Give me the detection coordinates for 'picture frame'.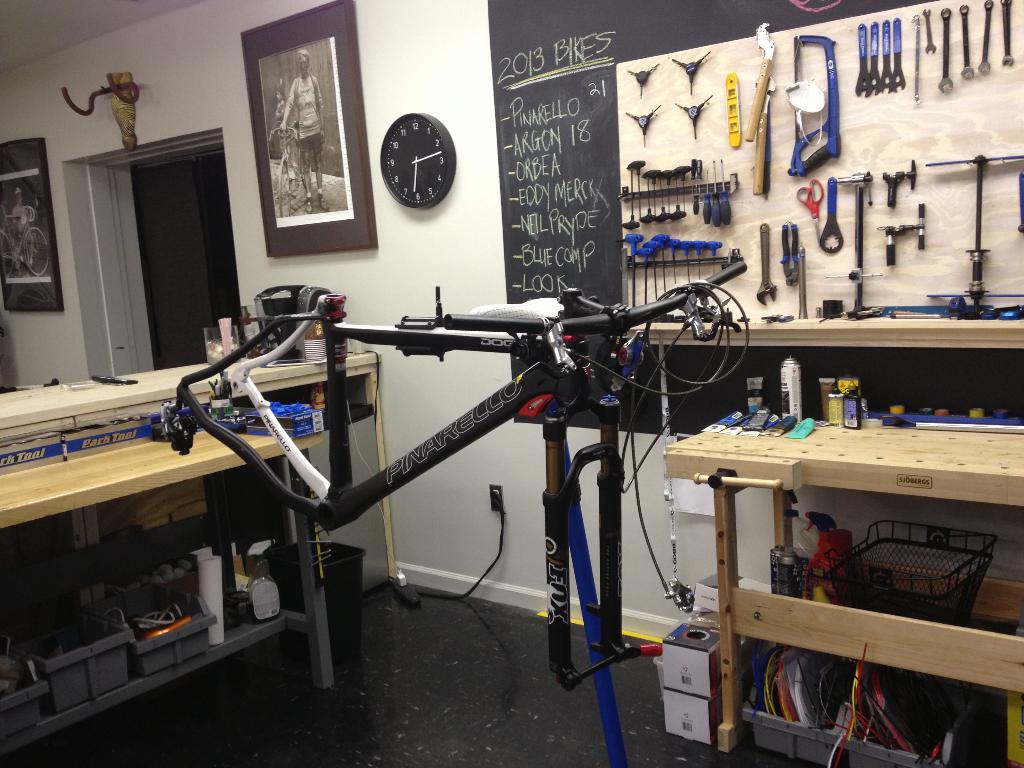
select_region(232, 10, 362, 246).
